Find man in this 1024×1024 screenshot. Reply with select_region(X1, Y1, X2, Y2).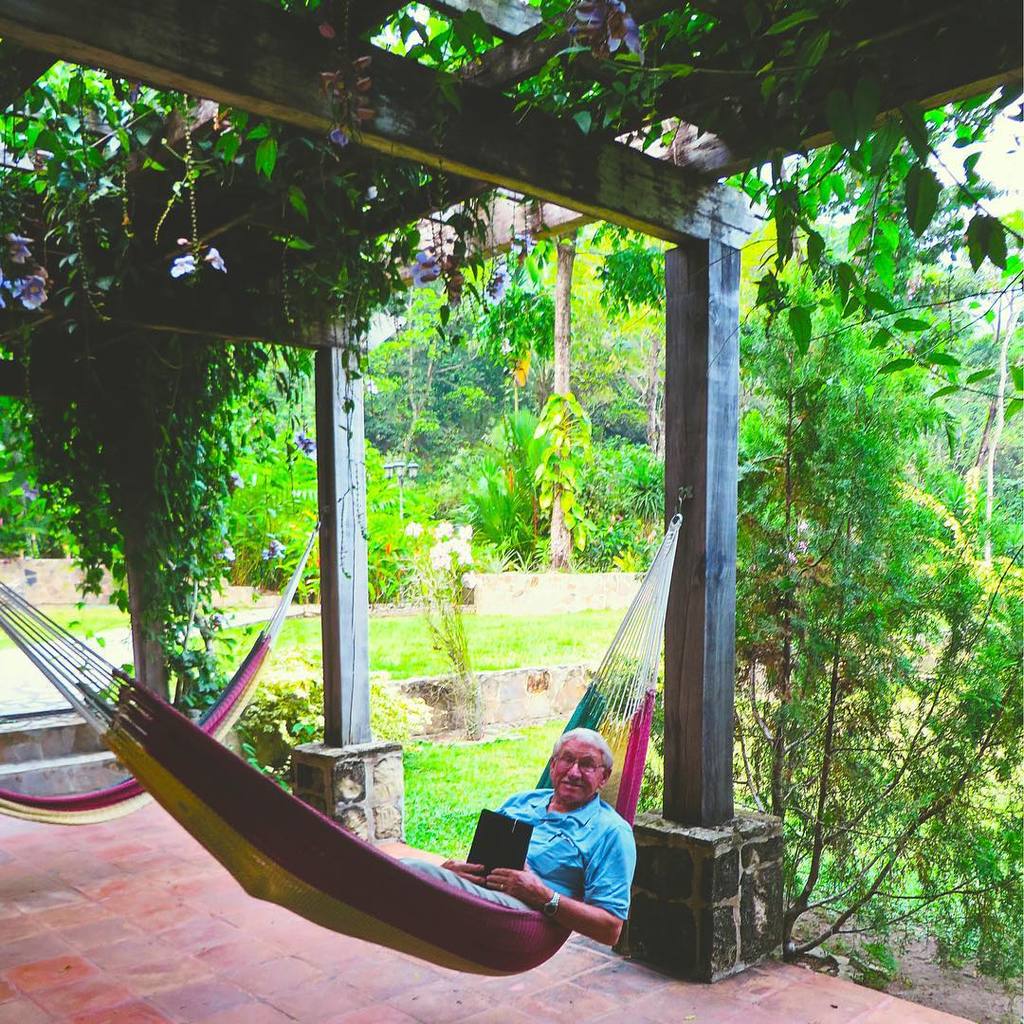
select_region(254, 728, 645, 980).
